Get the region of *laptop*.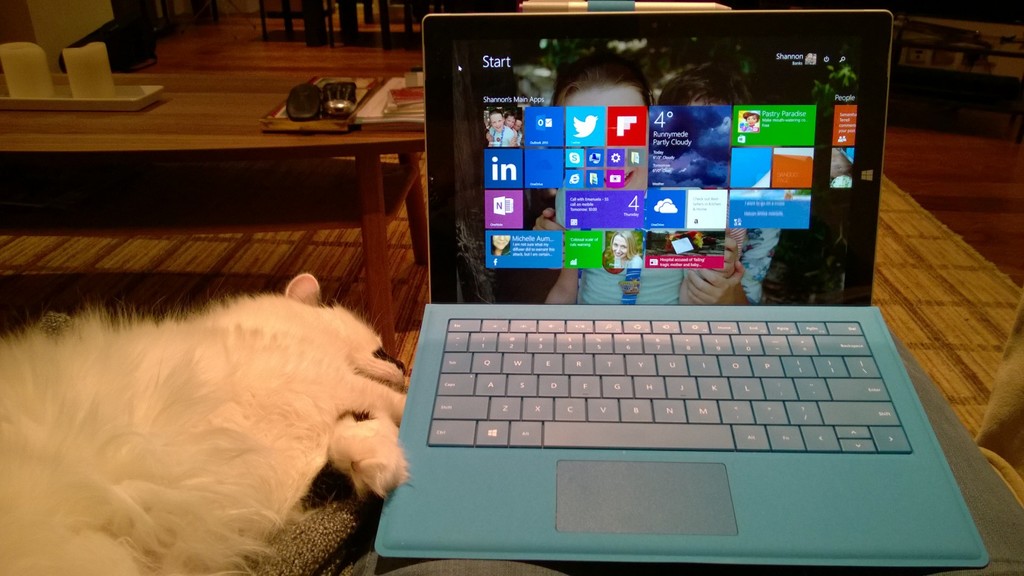
(left=351, top=168, right=1019, bottom=551).
